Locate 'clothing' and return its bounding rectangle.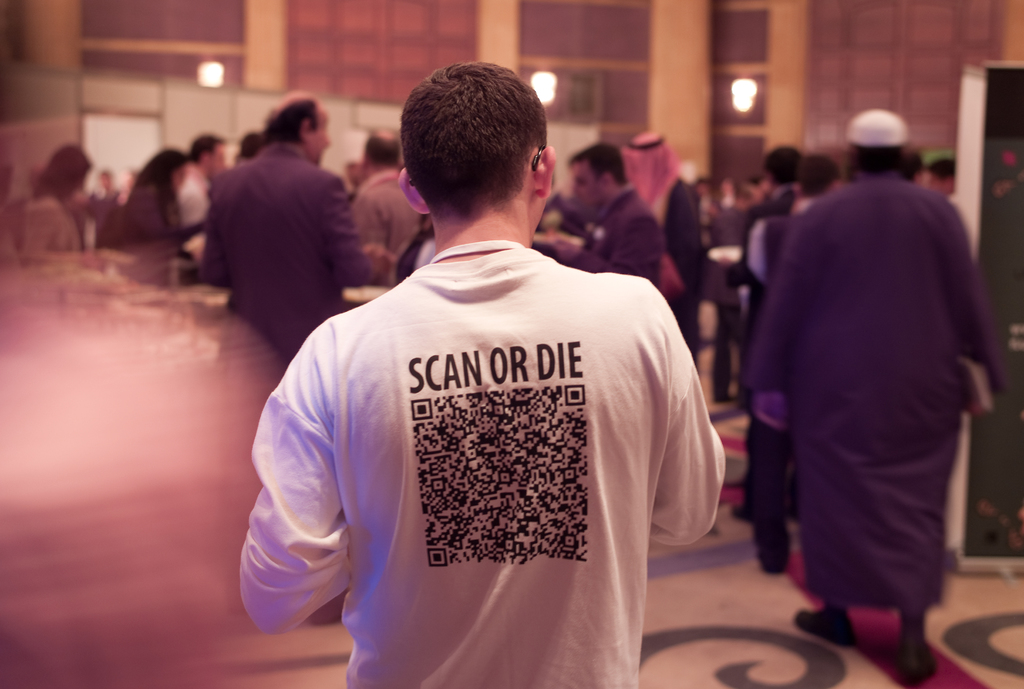
<box>116,186,191,237</box>.
